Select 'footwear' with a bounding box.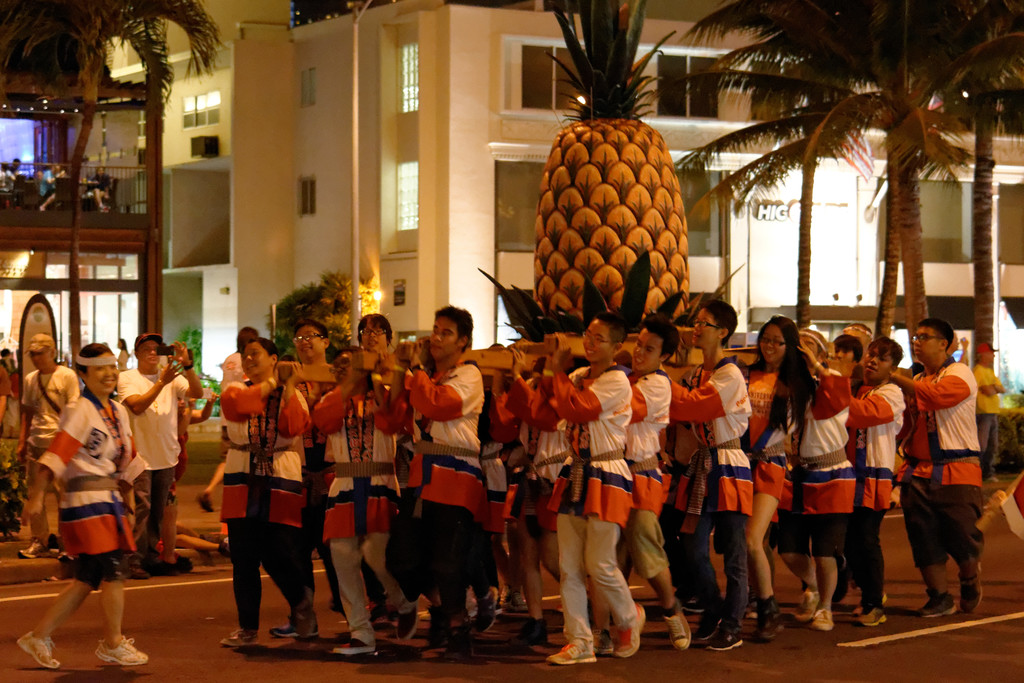
396, 602, 423, 638.
